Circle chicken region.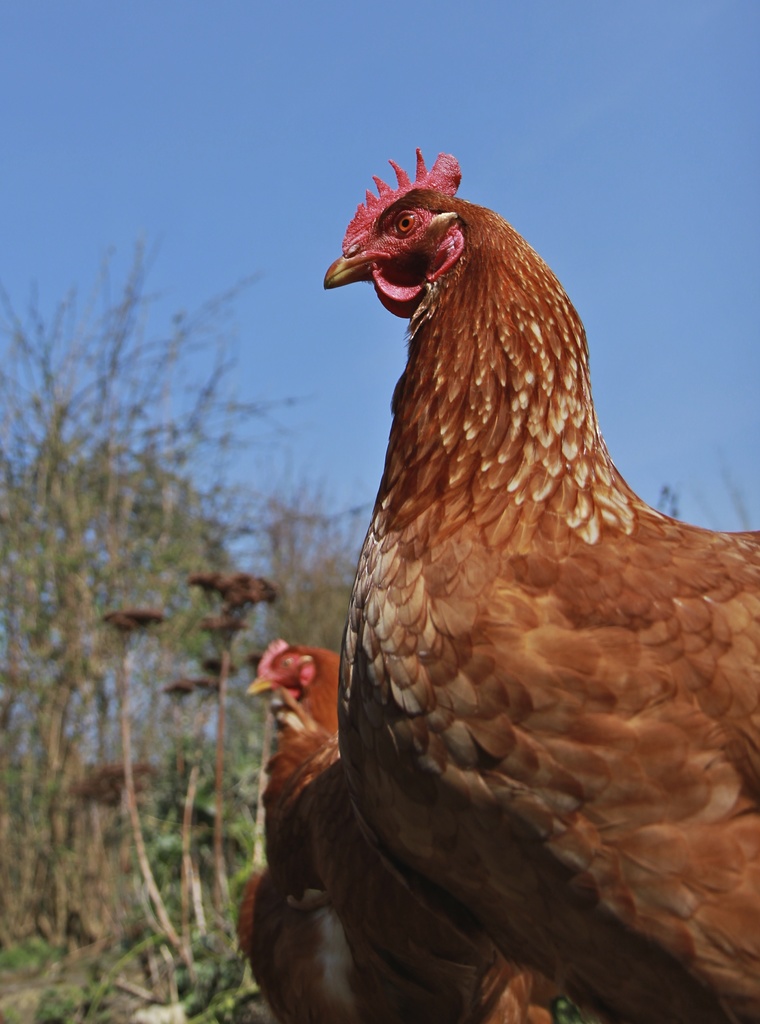
Region: [234,634,563,1023].
